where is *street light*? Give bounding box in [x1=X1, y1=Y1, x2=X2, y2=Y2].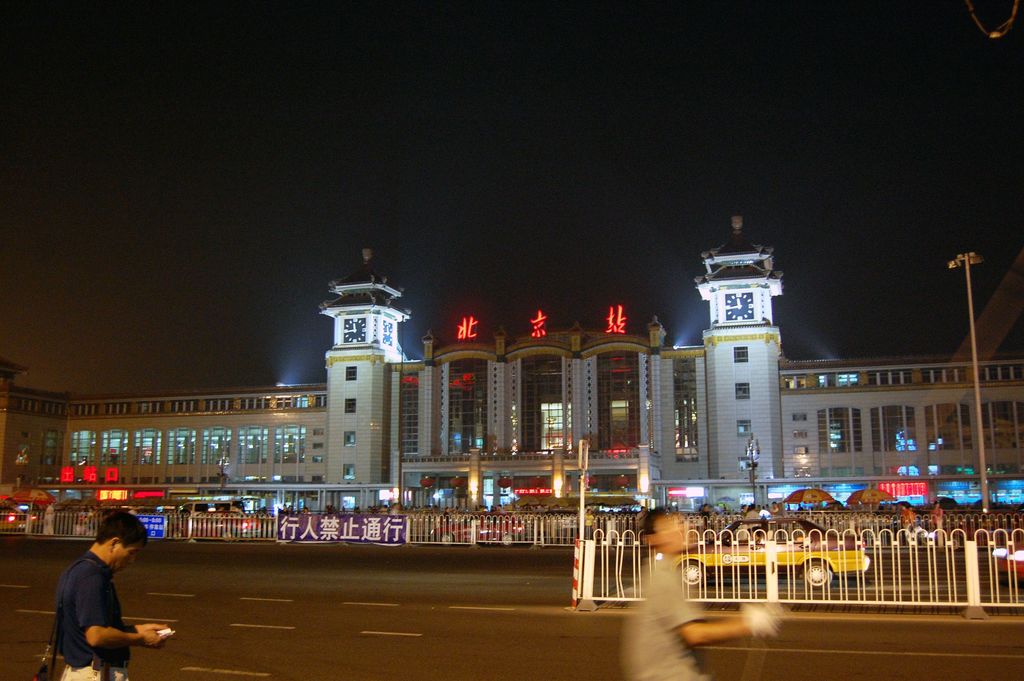
[x1=742, y1=434, x2=764, y2=507].
